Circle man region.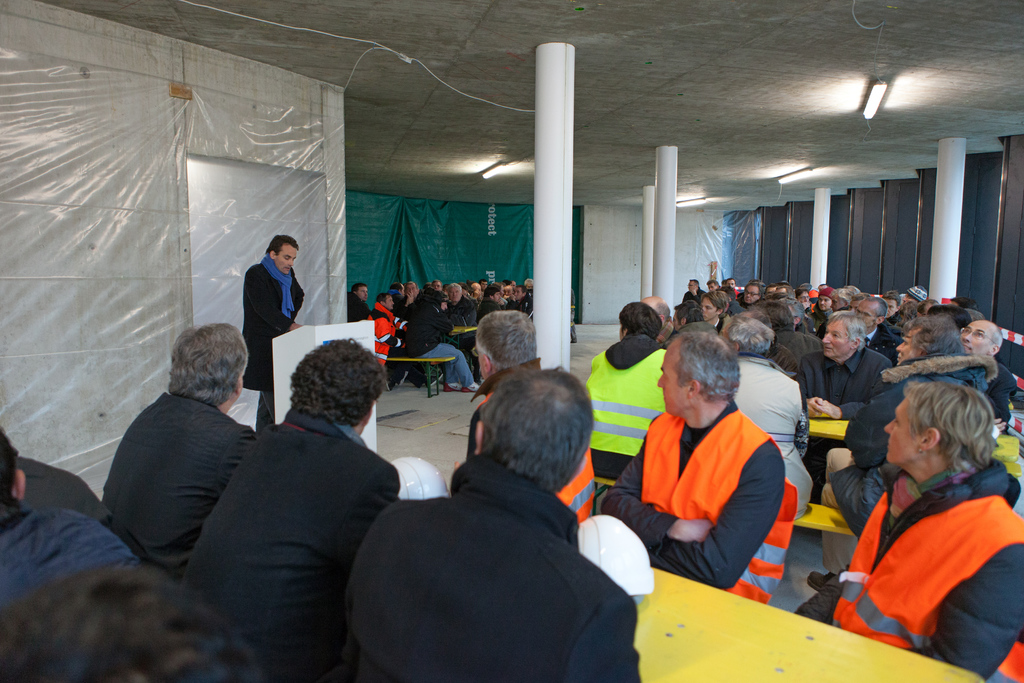
Region: 375, 285, 406, 372.
